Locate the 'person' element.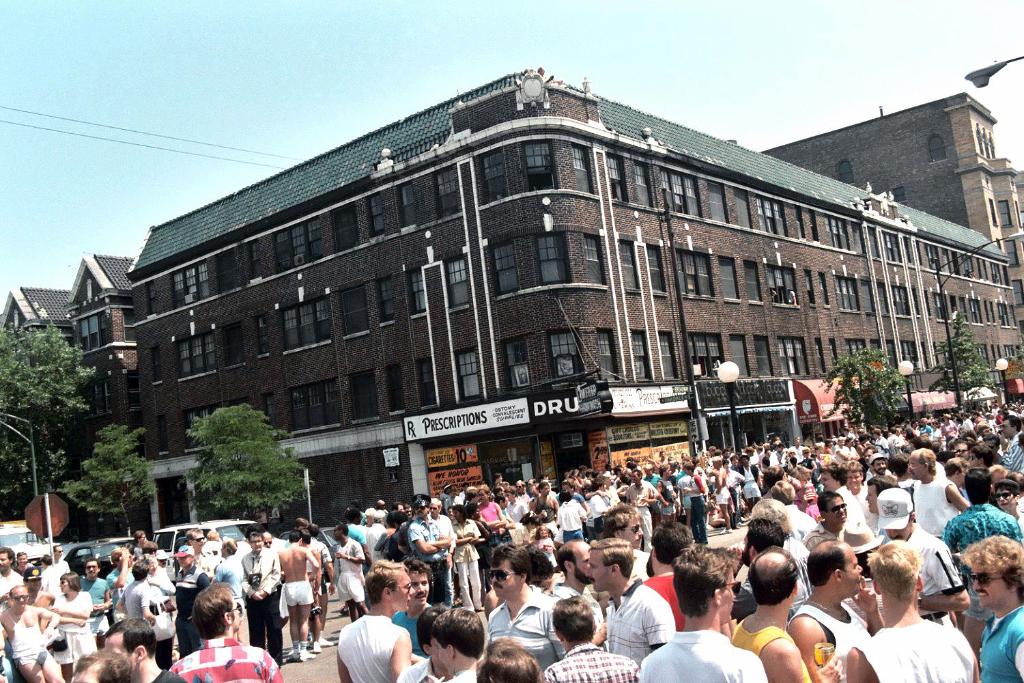
Element bbox: (79, 561, 110, 642).
